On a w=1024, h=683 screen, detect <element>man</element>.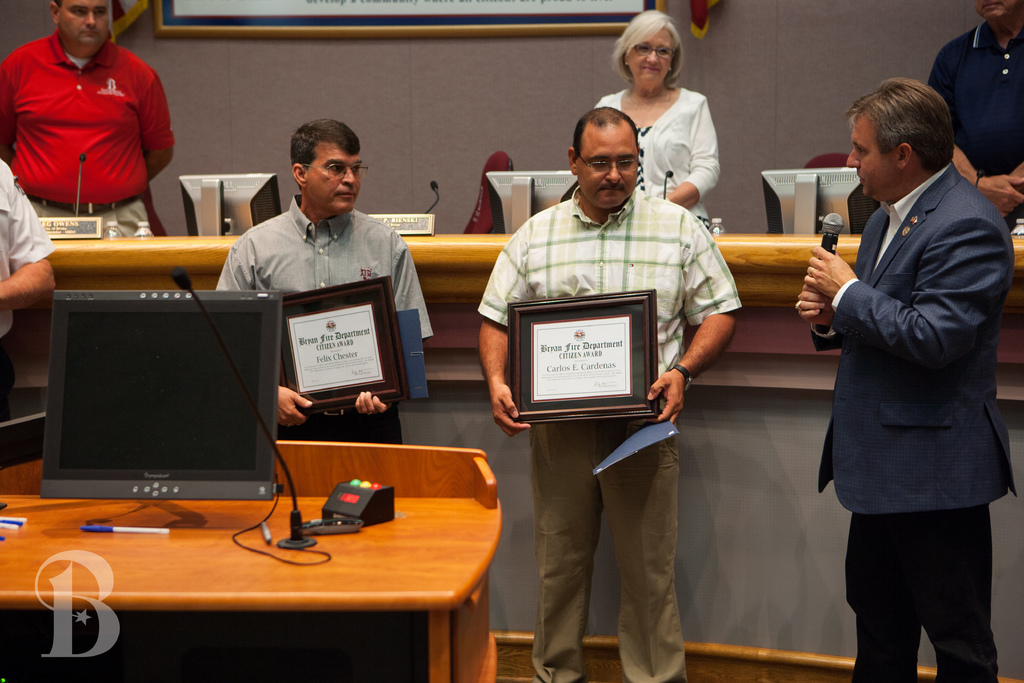
<bbox>216, 118, 430, 445</bbox>.
